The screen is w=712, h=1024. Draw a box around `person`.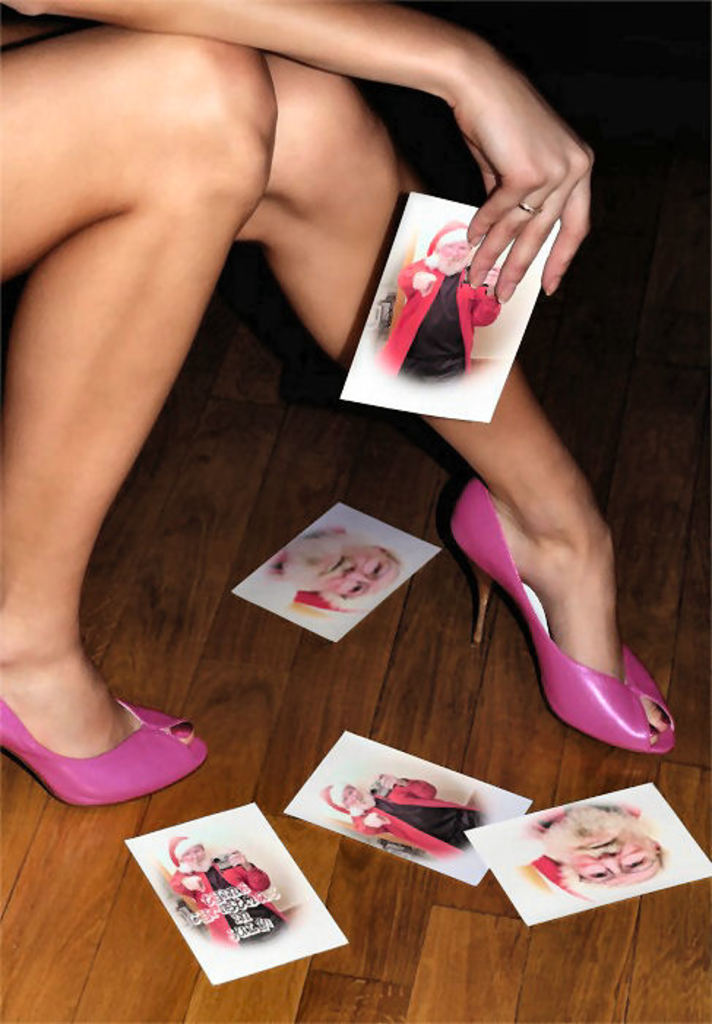
crop(522, 800, 659, 898).
